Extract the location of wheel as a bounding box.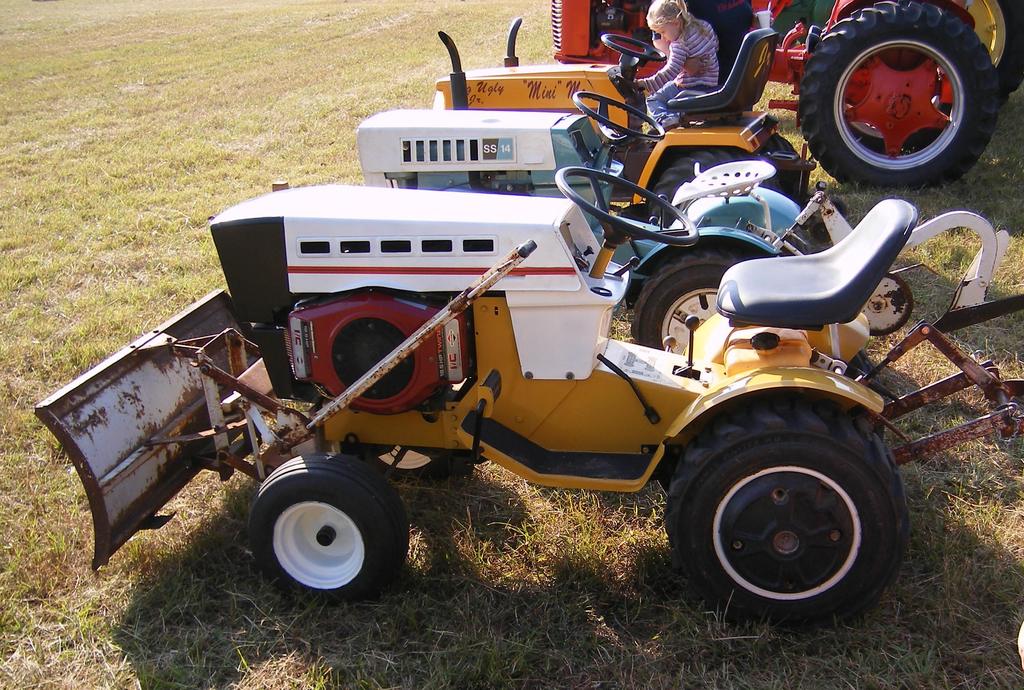
x1=601, y1=33, x2=667, y2=64.
